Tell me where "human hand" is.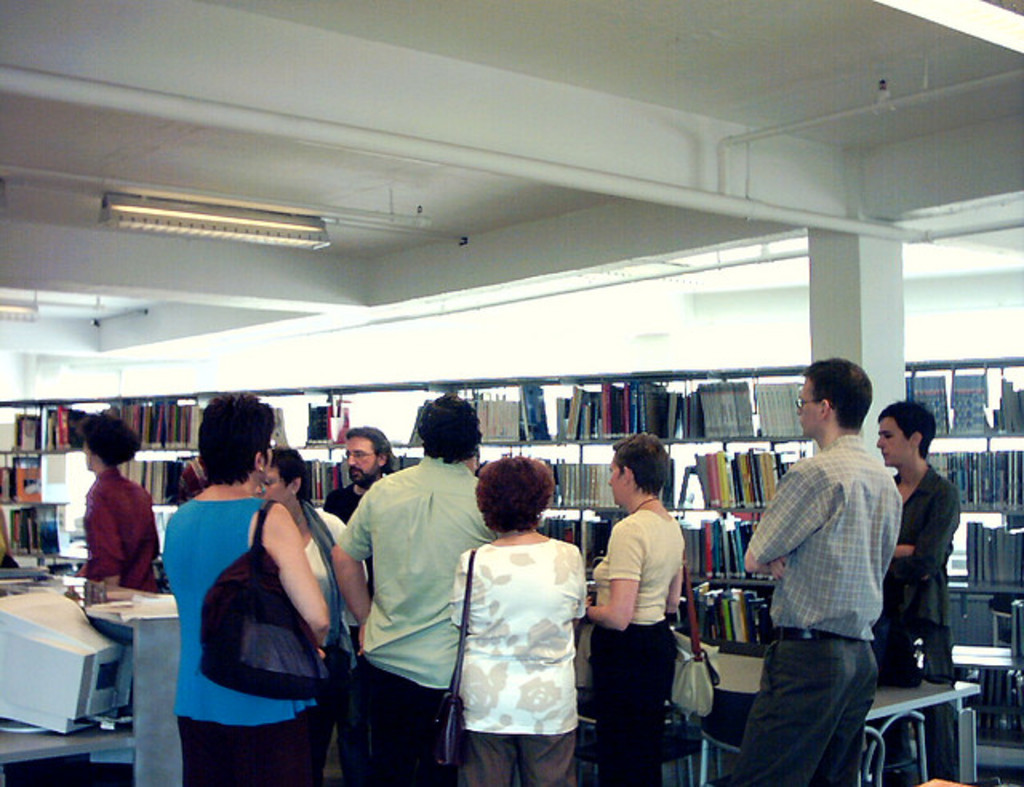
"human hand" is at <region>766, 557, 786, 584</region>.
